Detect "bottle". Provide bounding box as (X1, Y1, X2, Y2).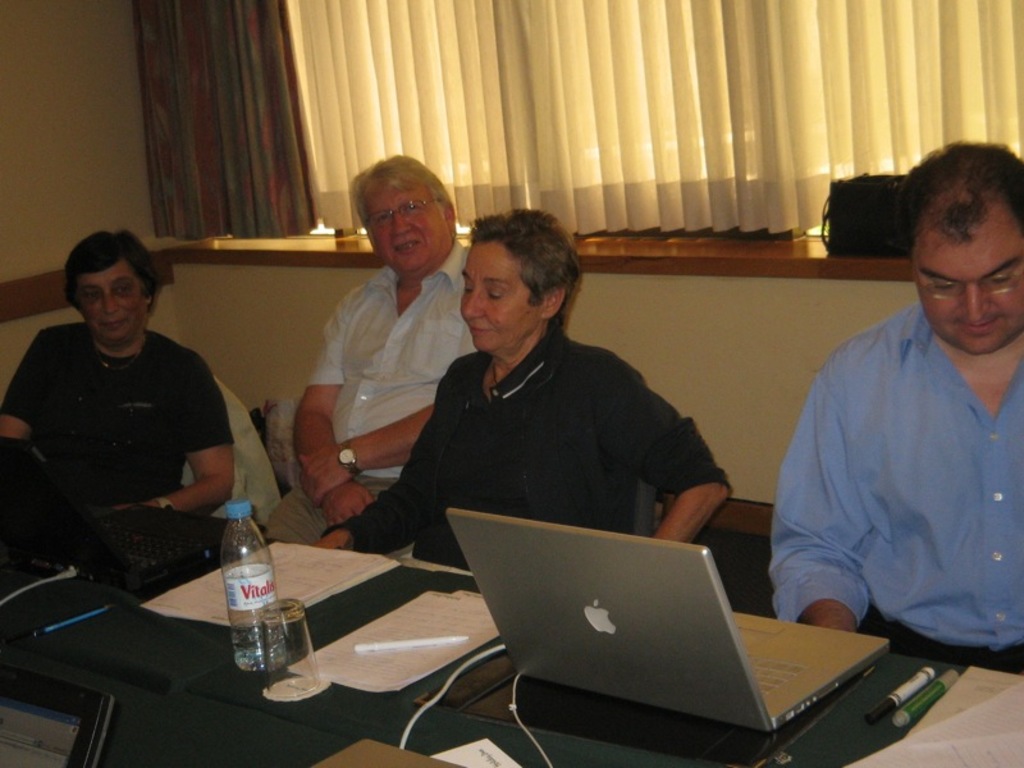
(232, 504, 300, 667).
